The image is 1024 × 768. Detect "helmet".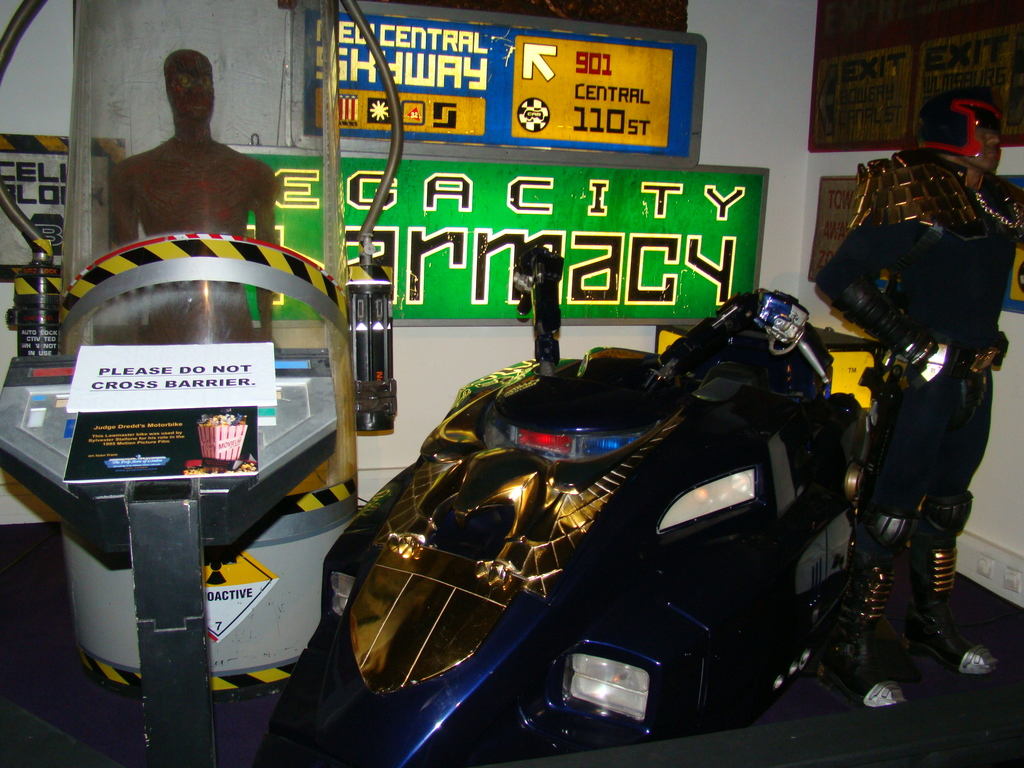
Detection: (left=914, top=84, right=1012, bottom=160).
